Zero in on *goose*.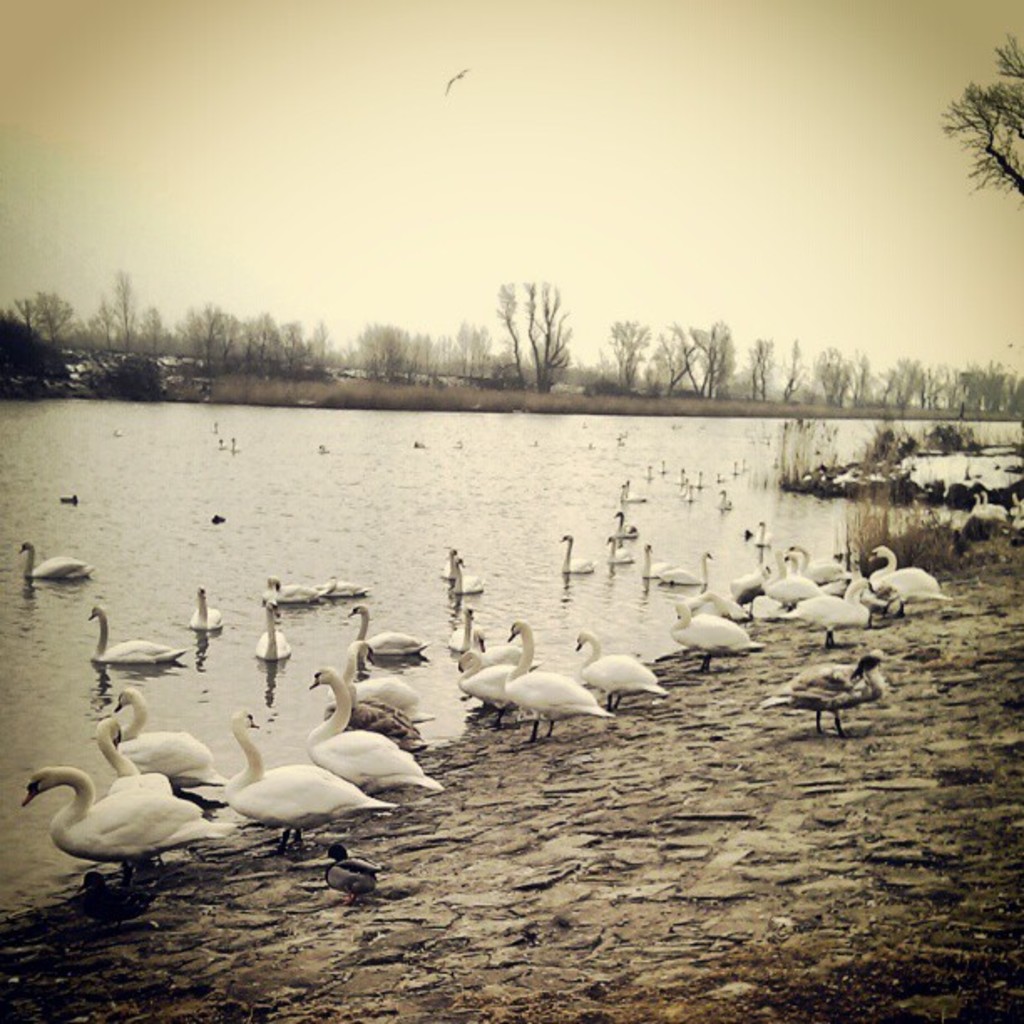
Zeroed in: 602/532/639/571.
